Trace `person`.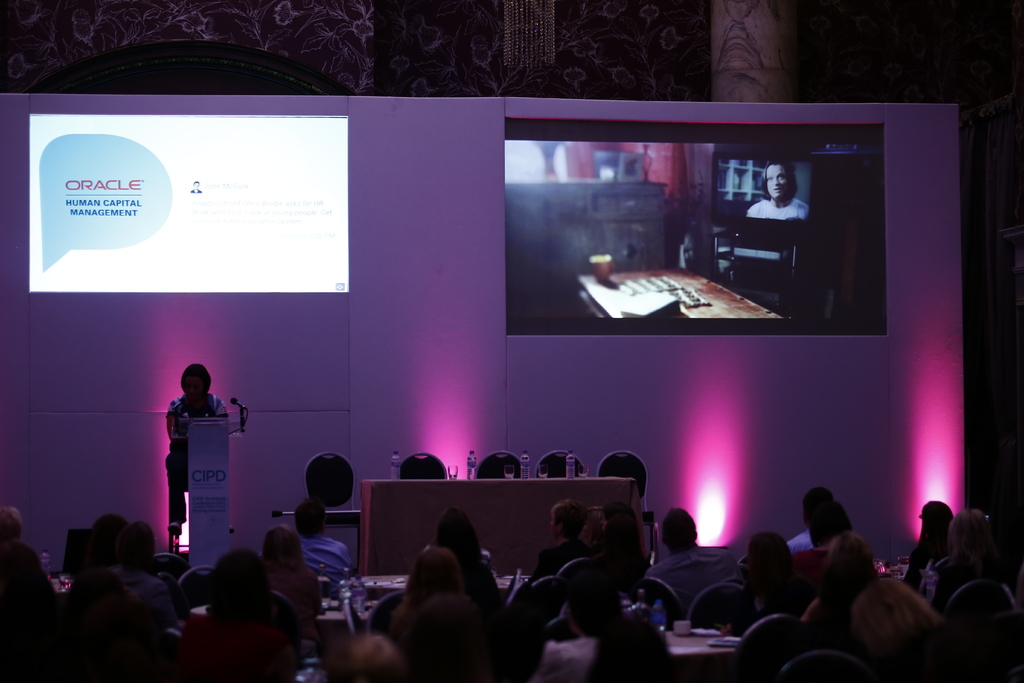
Traced to 301:491:356:588.
